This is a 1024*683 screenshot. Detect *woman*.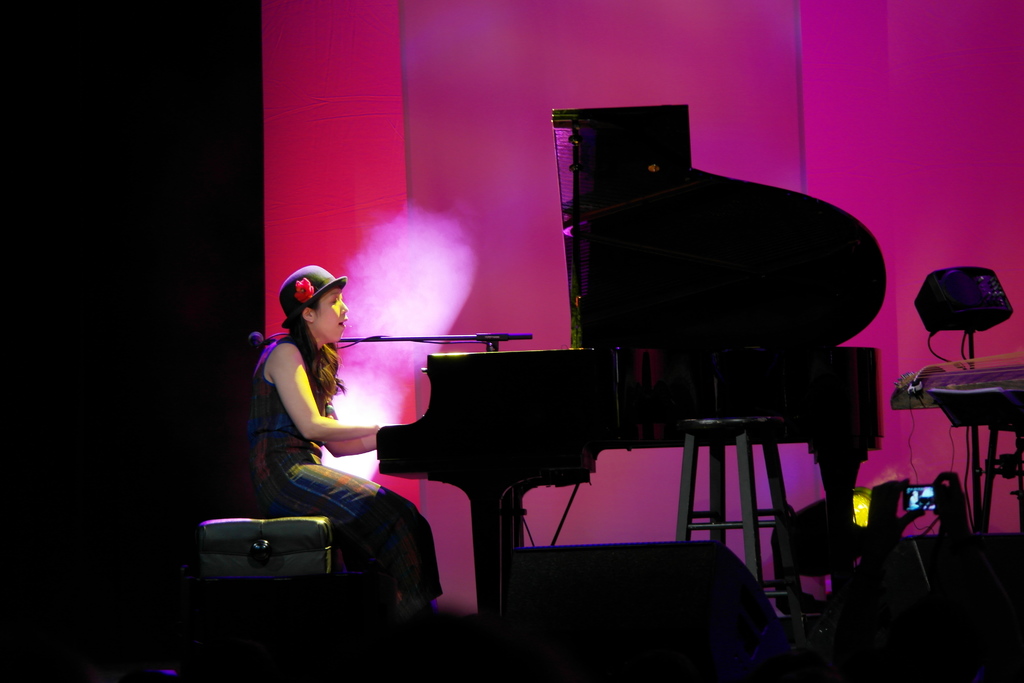
x1=247 y1=265 x2=441 y2=620.
